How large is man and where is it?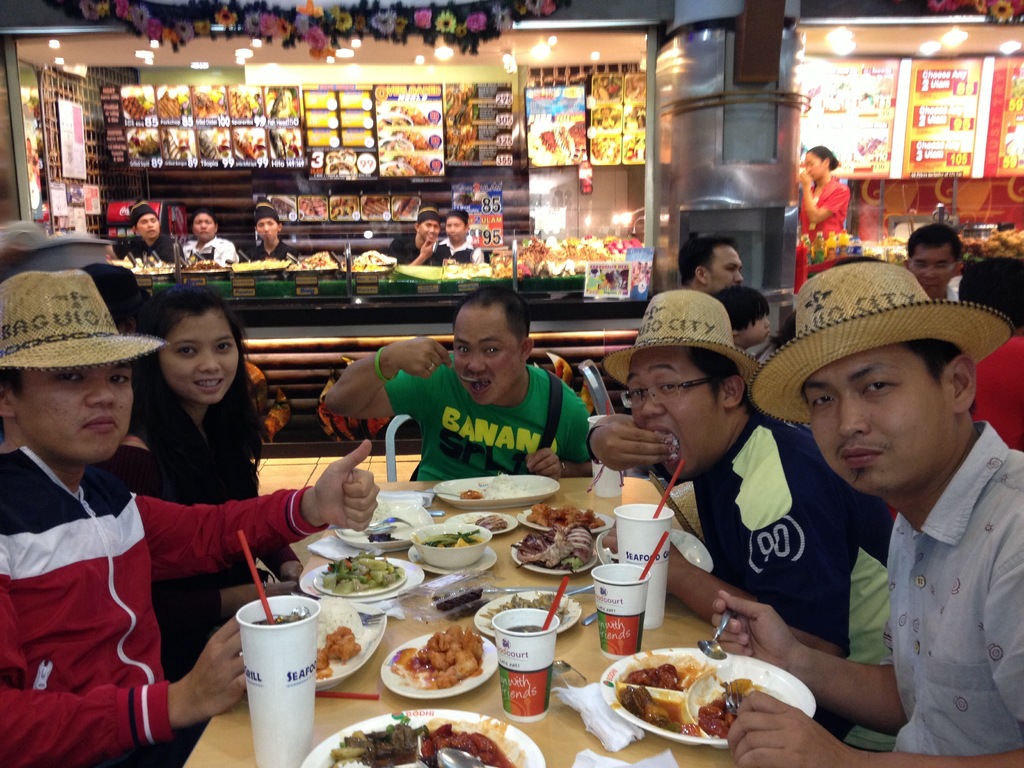
Bounding box: region(239, 206, 297, 262).
